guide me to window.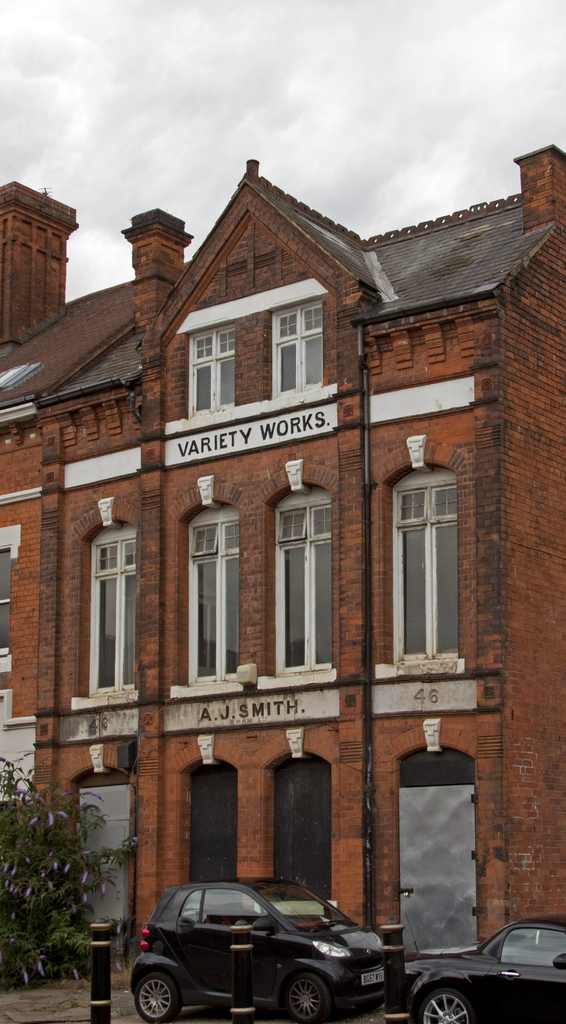
Guidance: bbox=[268, 291, 321, 399].
